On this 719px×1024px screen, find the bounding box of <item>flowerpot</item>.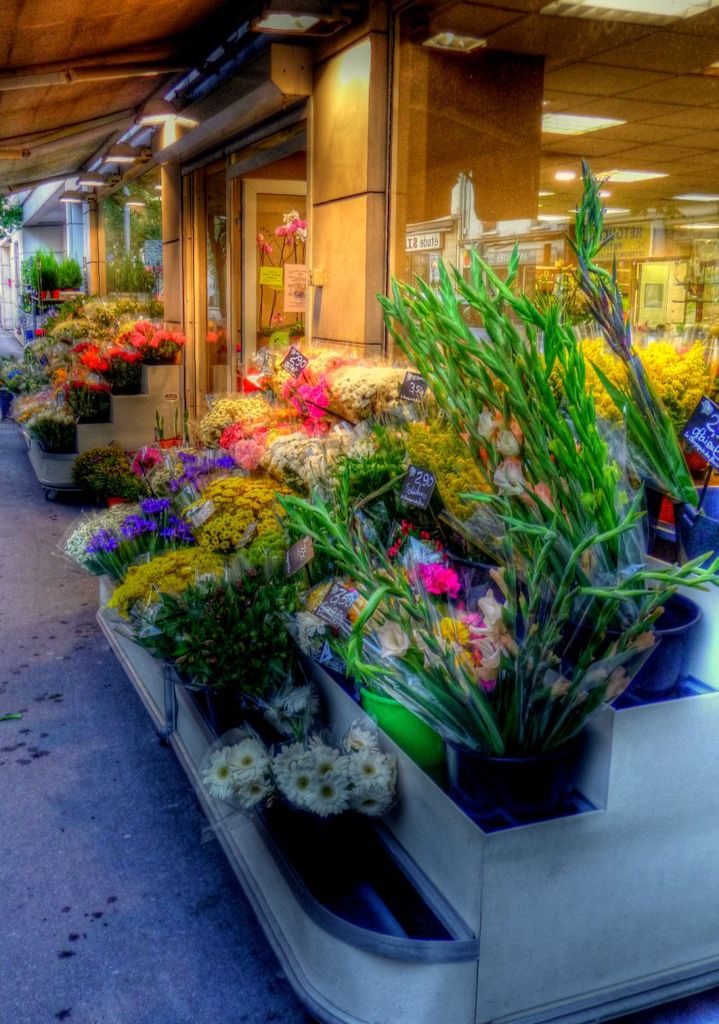
Bounding box: (64,376,124,428).
